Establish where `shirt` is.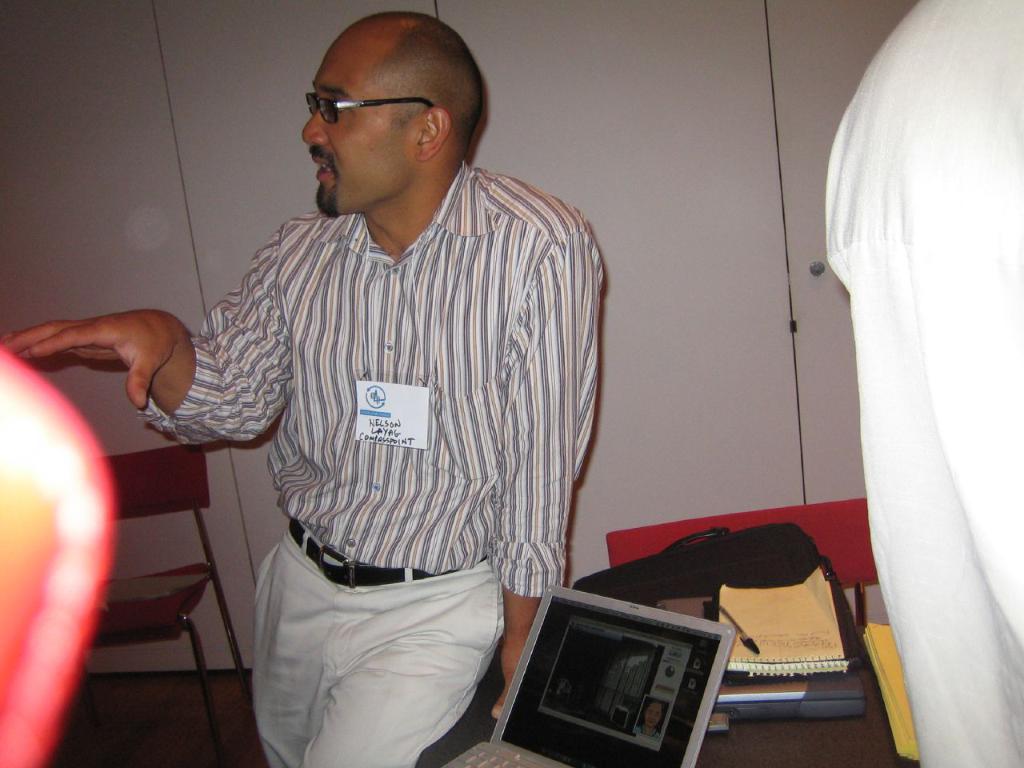
Established at <bbox>824, 2, 1023, 766</bbox>.
